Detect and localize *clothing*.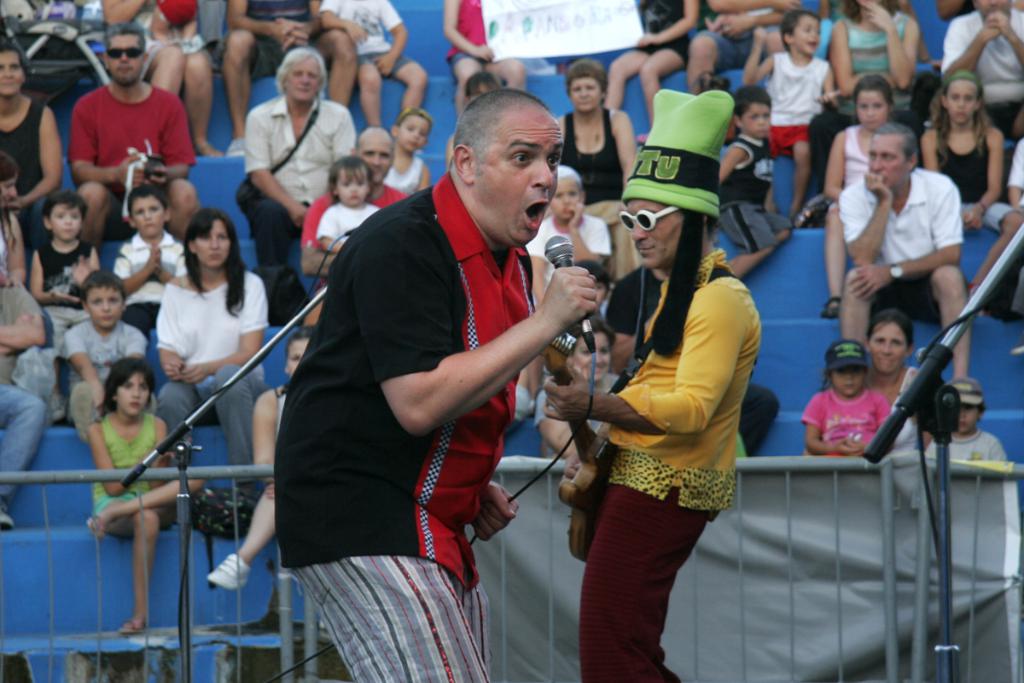
Localized at {"x1": 236, "y1": 91, "x2": 361, "y2": 279}.
